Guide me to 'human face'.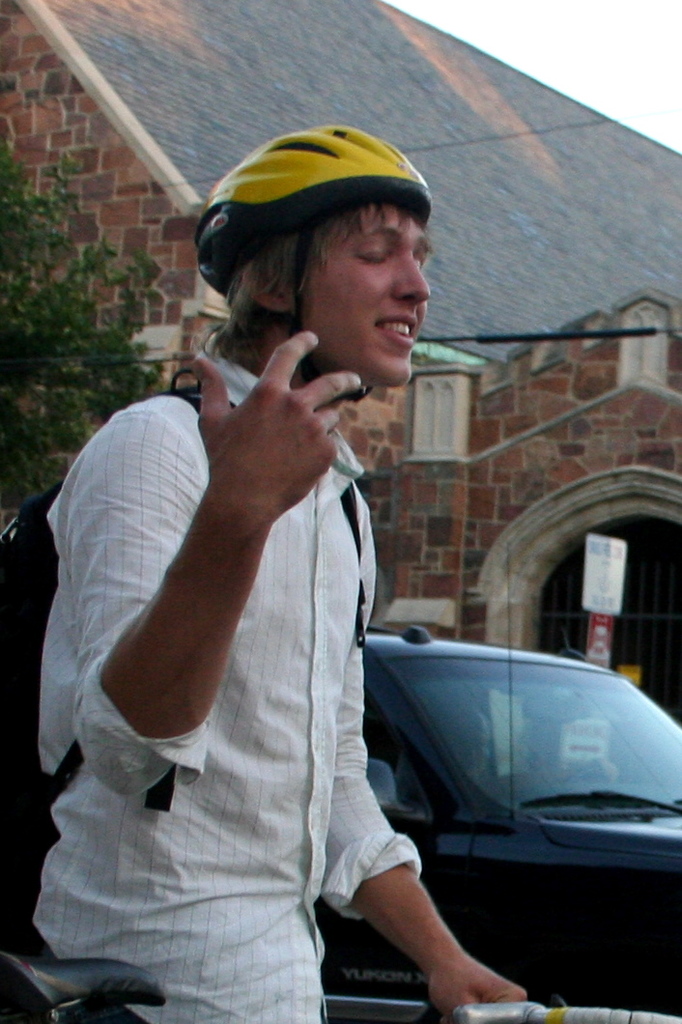
Guidance: (283, 197, 438, 388).
